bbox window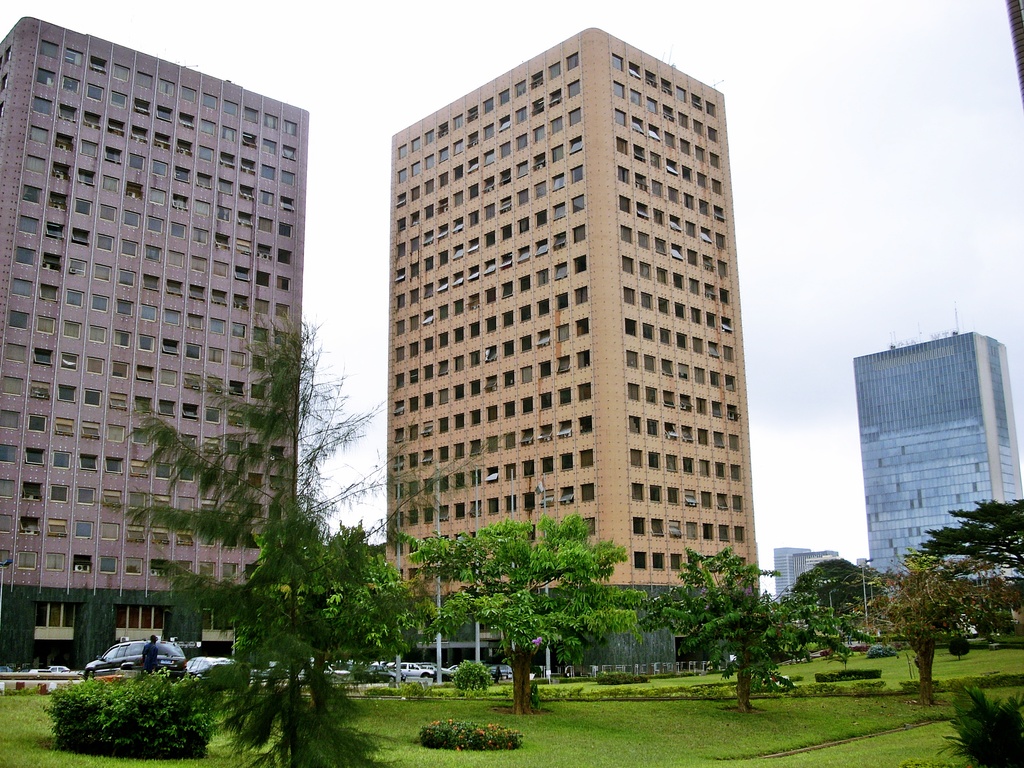
select_region(34, 68, 56, 86)
